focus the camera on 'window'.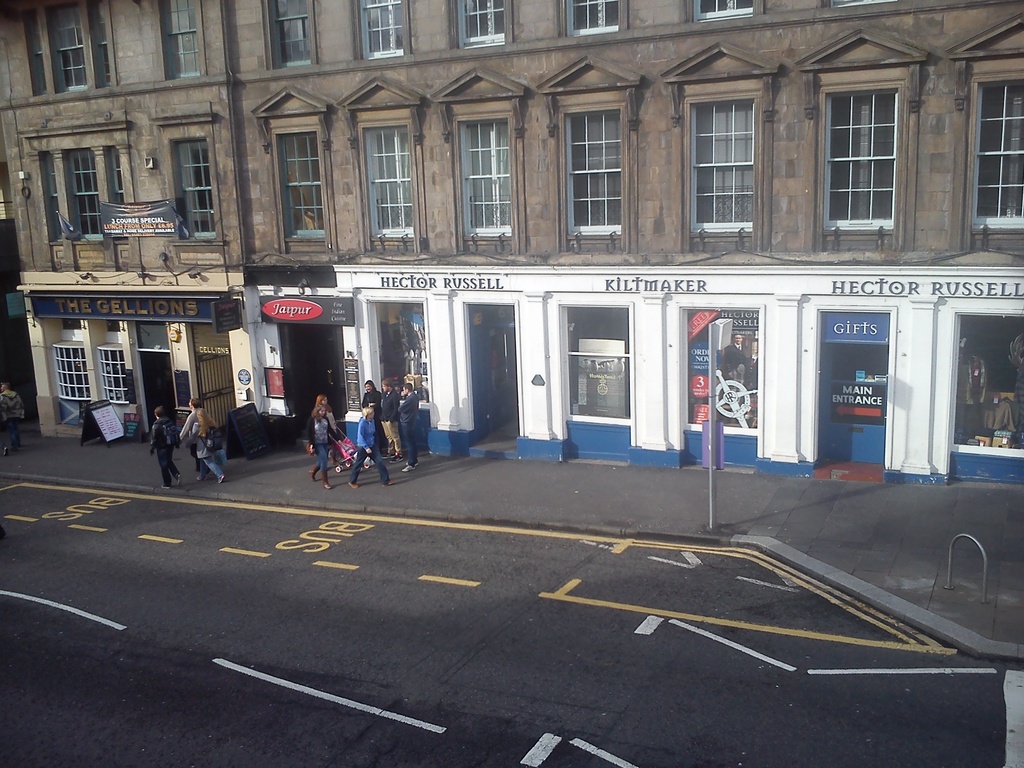
Focus region: rect(161, 0, 207, 79).
